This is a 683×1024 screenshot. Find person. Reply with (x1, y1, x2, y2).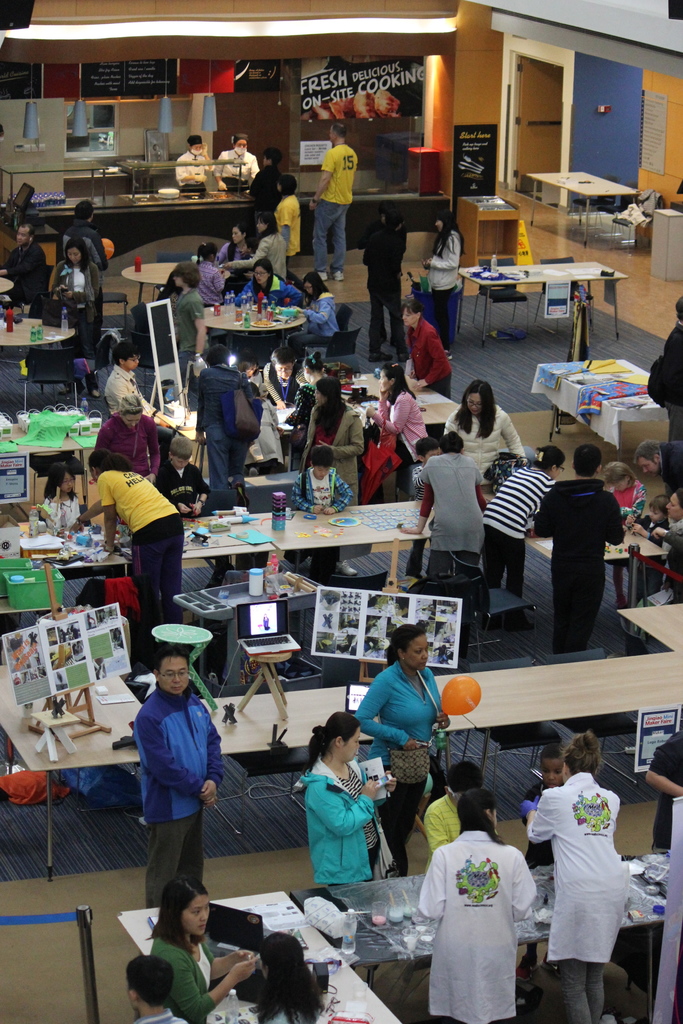
(281, 344, 331, 458).
